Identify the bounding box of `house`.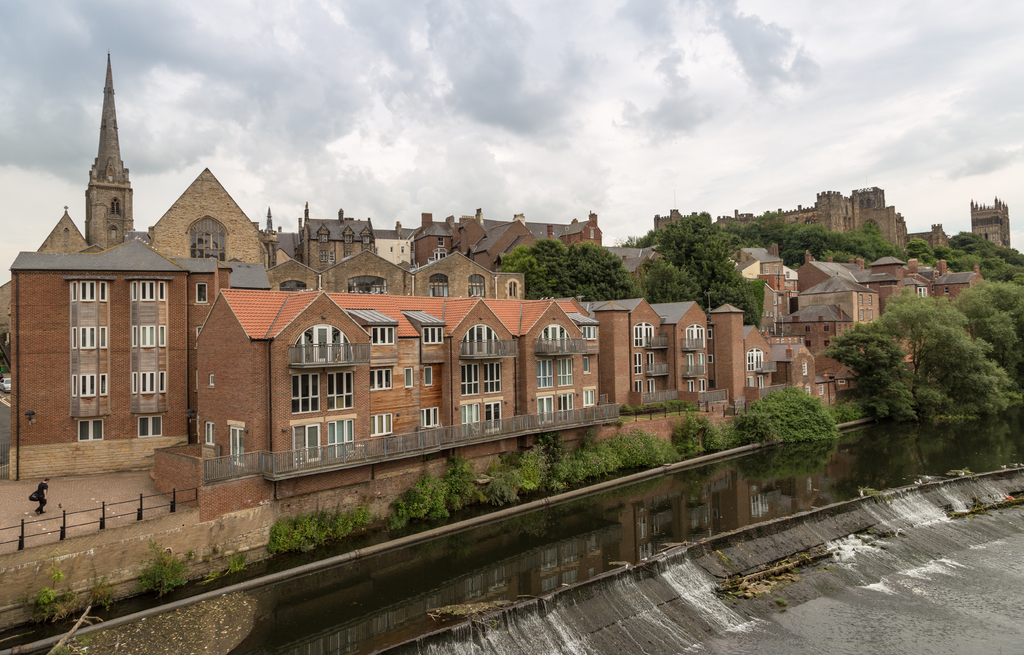
box(445, 307, 522, 427).
